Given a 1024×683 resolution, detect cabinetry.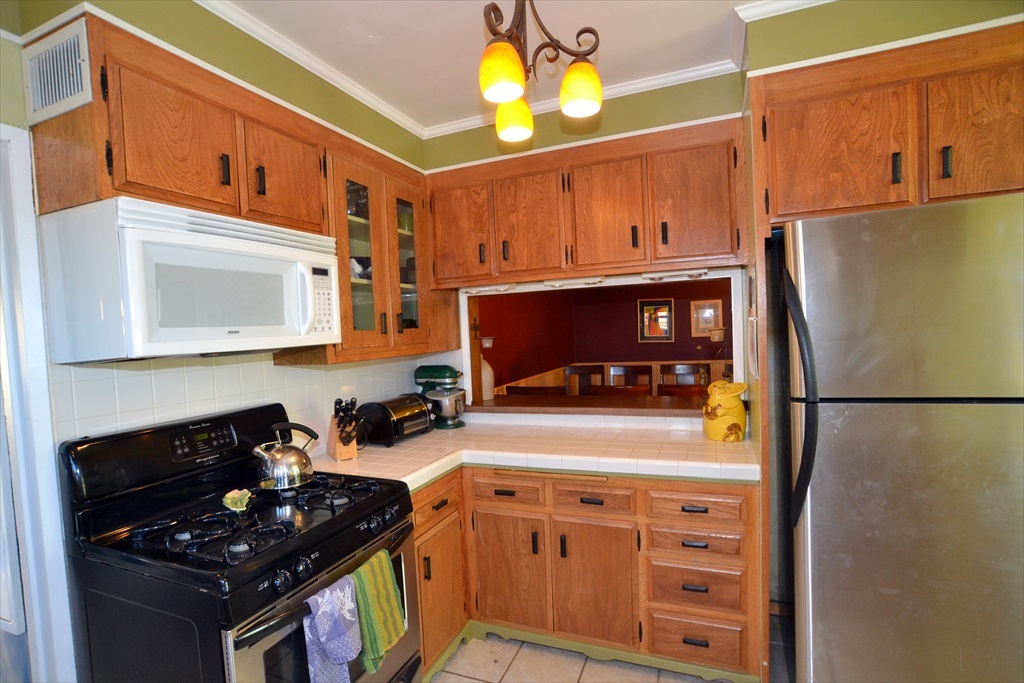
l=746, t=11, r=1023, b=228.
